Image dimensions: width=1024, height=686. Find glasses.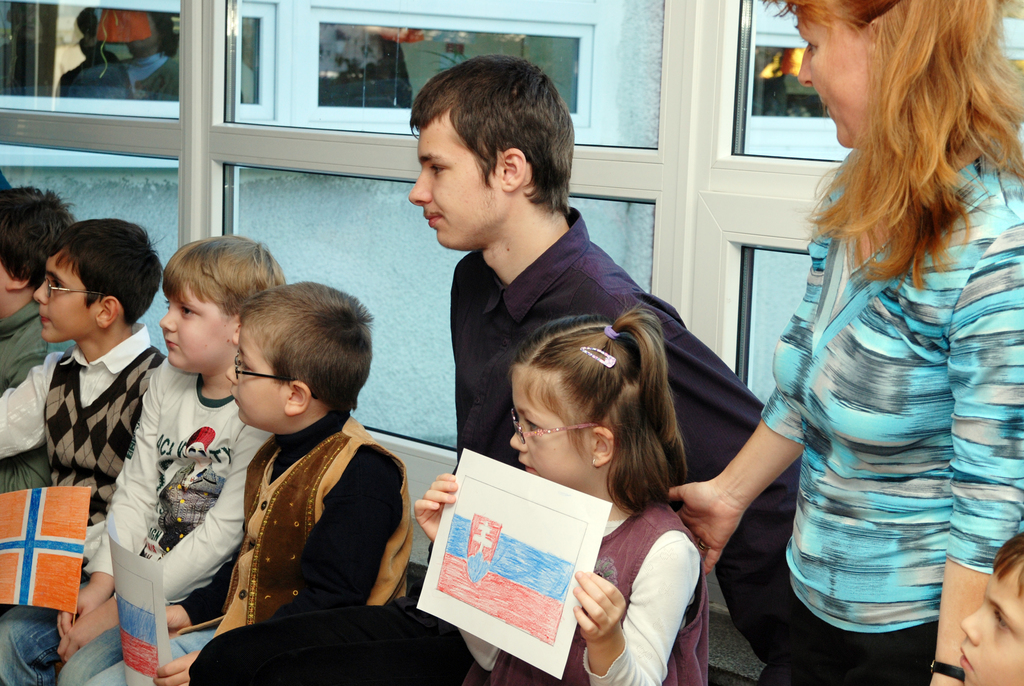
[233, 348, 319, 402].
